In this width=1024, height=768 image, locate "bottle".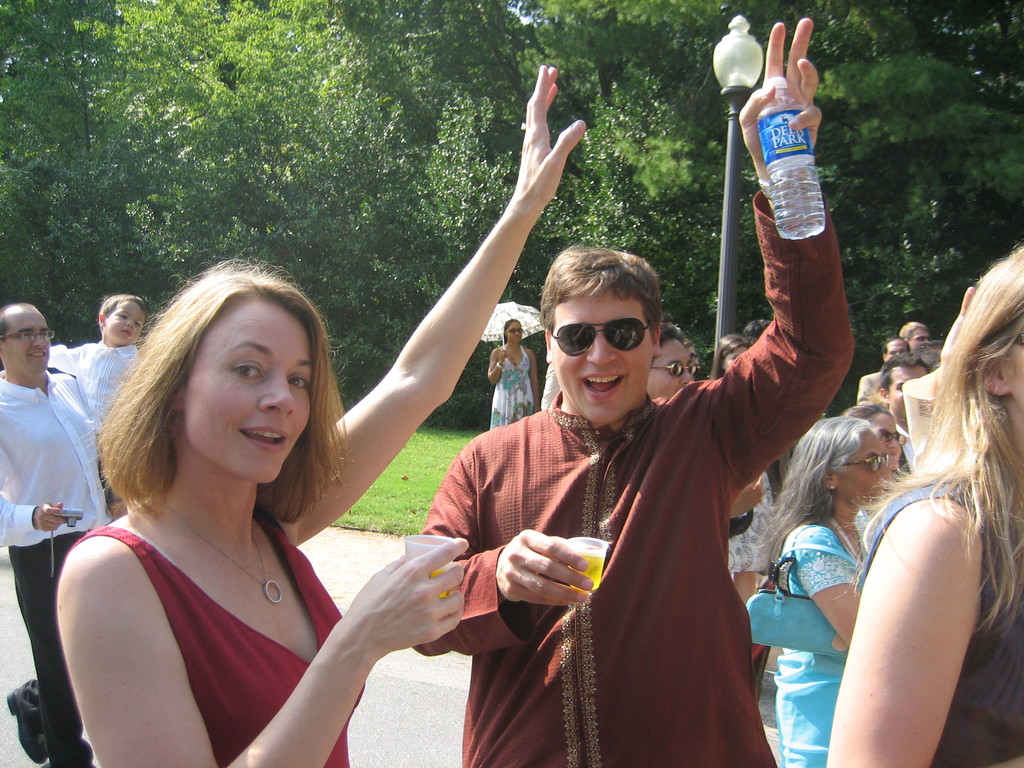
Bounding box: BBox(759, 74, 824, 238).
